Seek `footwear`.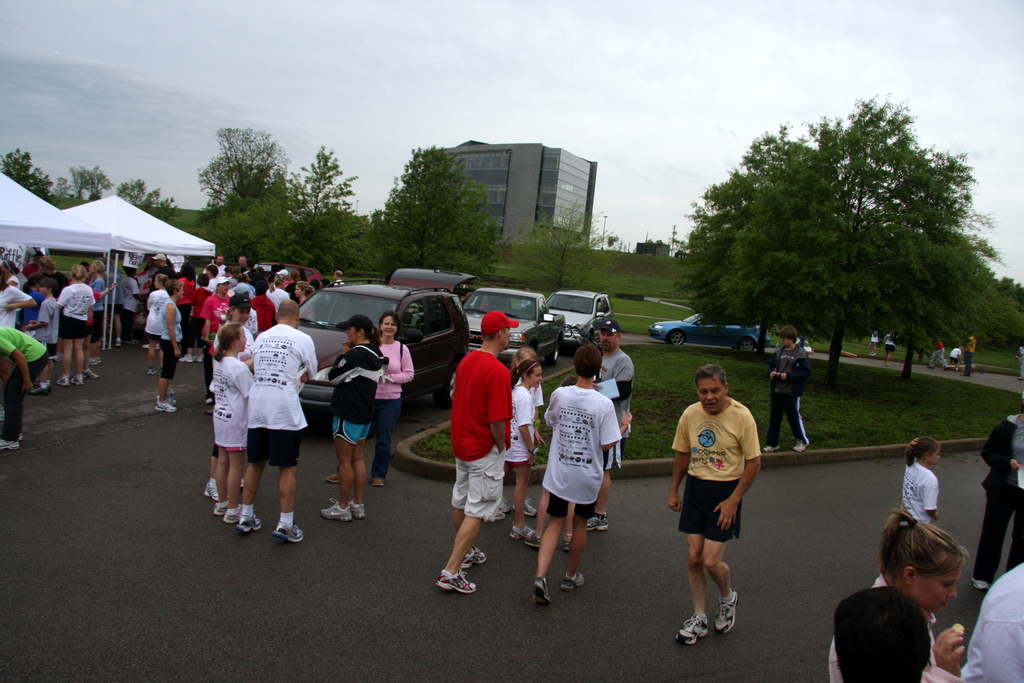
205,480,221,501.
